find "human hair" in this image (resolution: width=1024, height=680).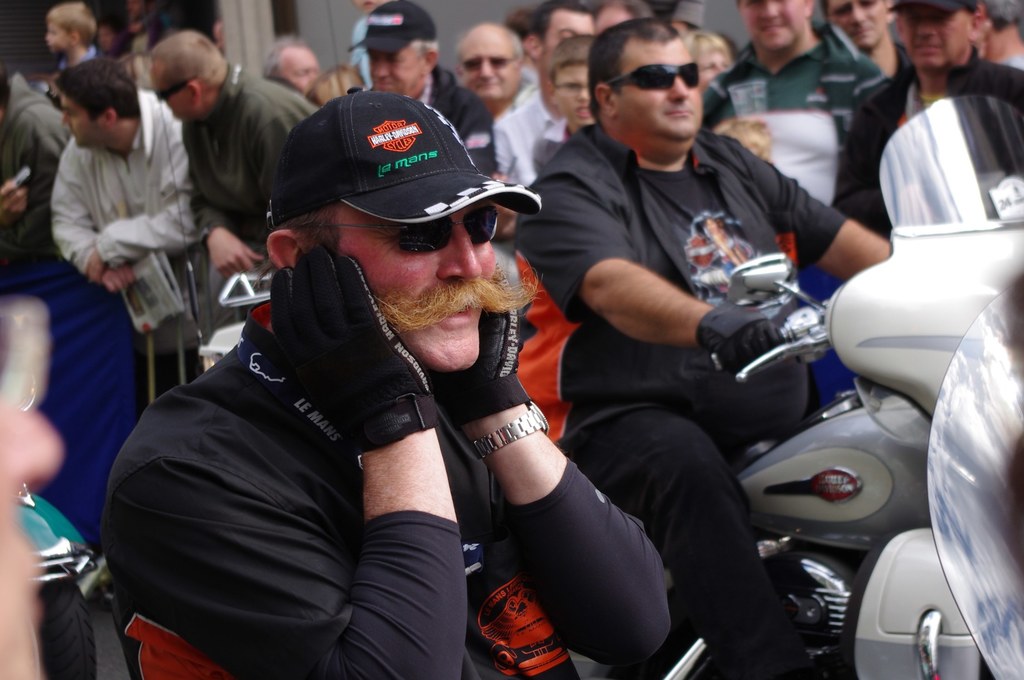
[left=587, top=15, right=677, bottom=117].
